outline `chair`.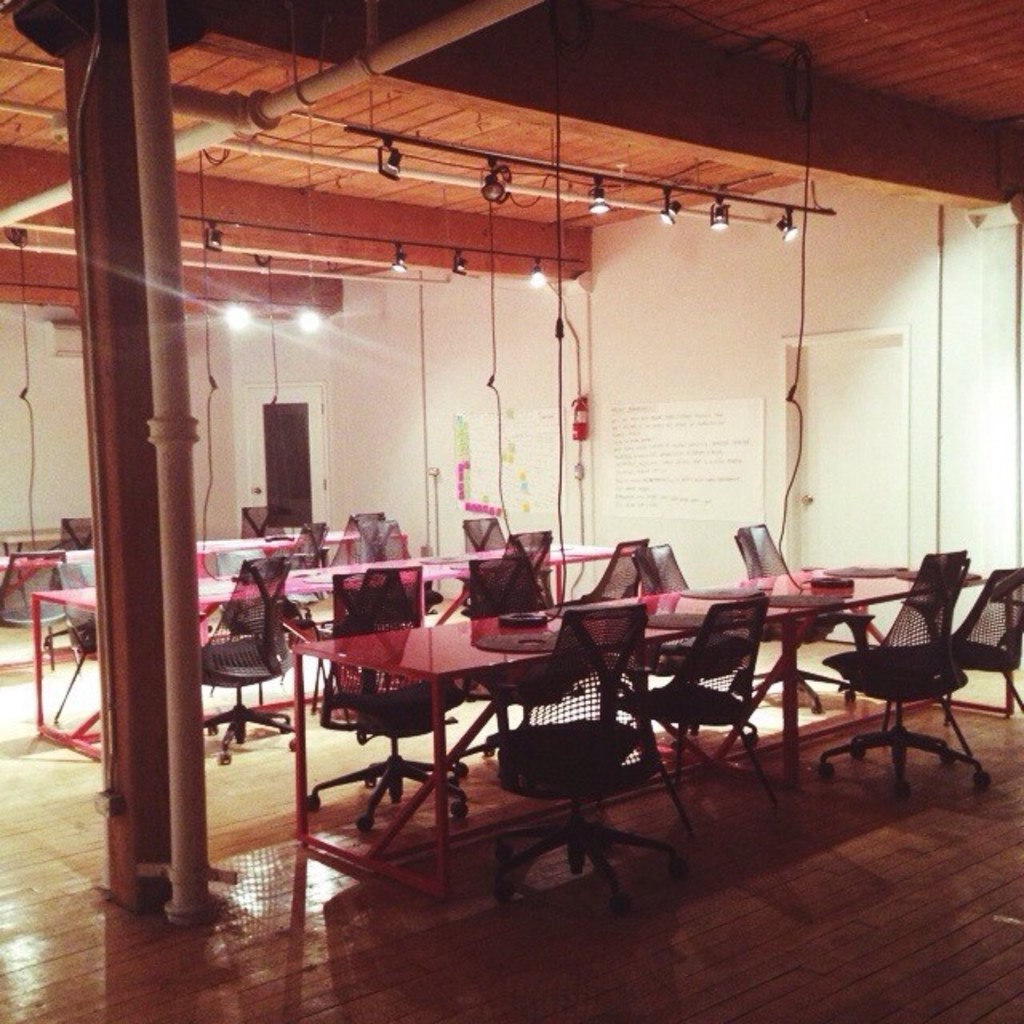
Outline: <region>51, 562, 107, 722</region>.
